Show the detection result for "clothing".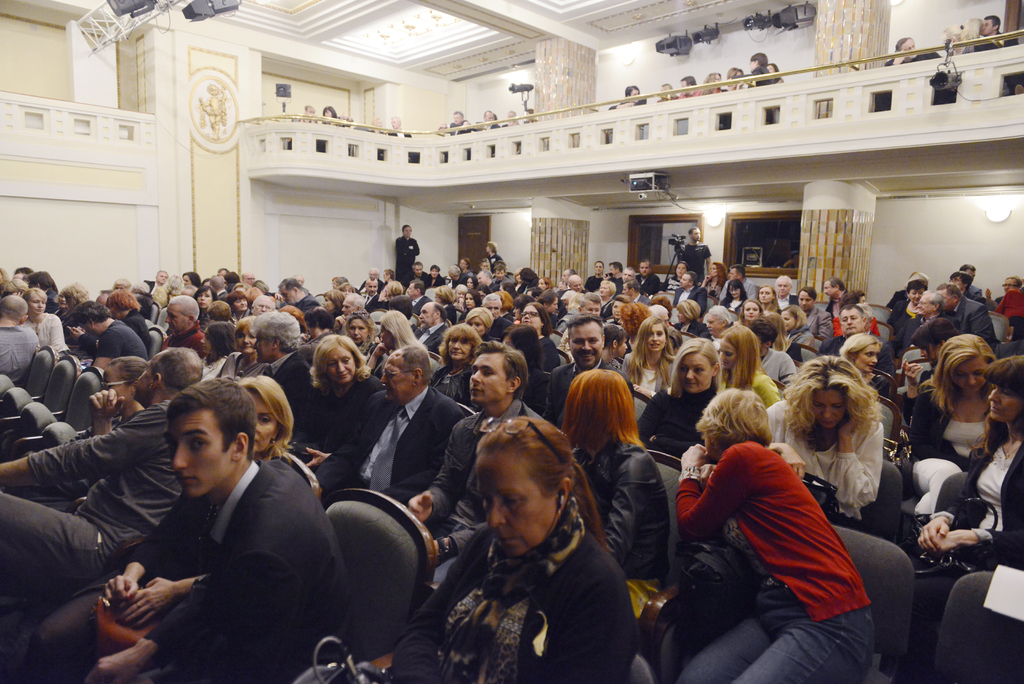
(x1=571, y1=431, x2=675, y2=582).
